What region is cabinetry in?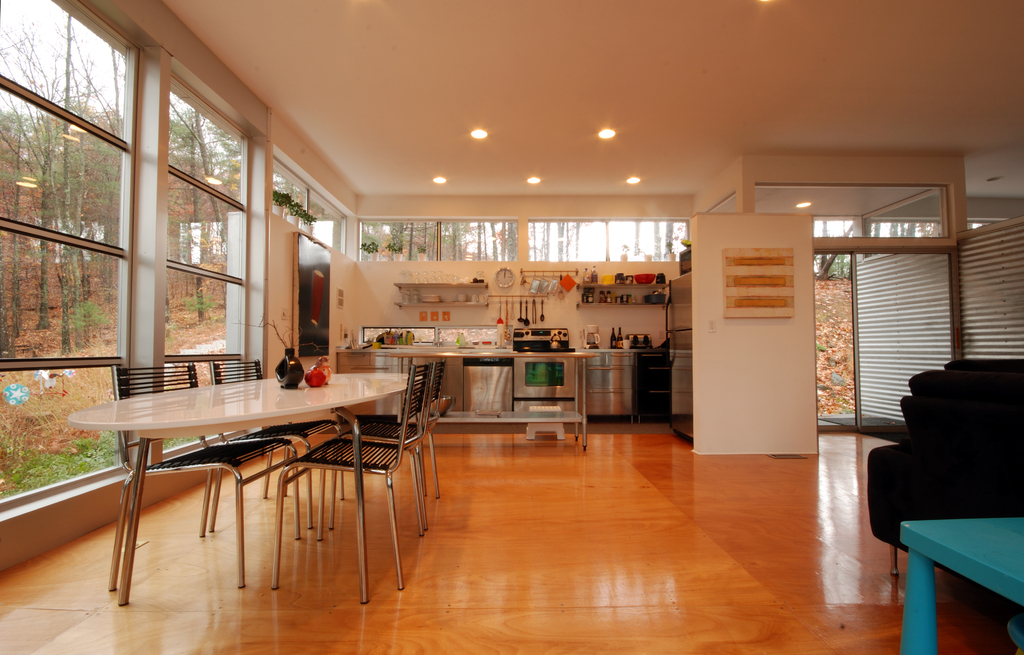
bbox=(360, 321, 504, 344).
